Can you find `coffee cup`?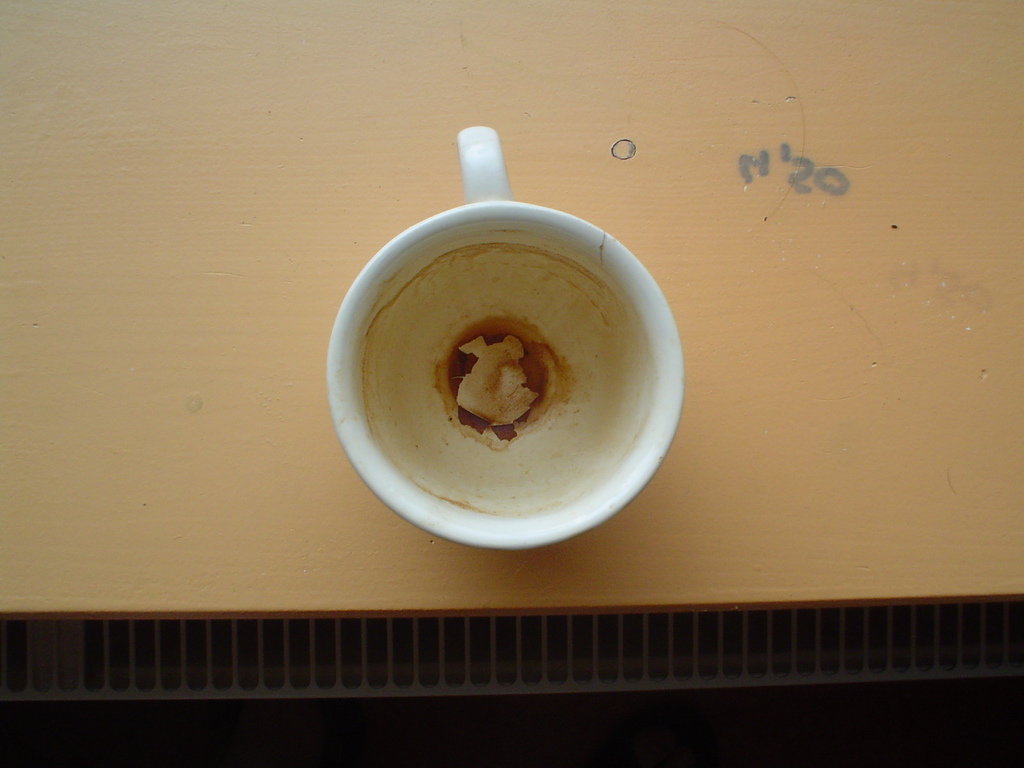
Yes, bounding box: crop(324, 124, 687, 550).
